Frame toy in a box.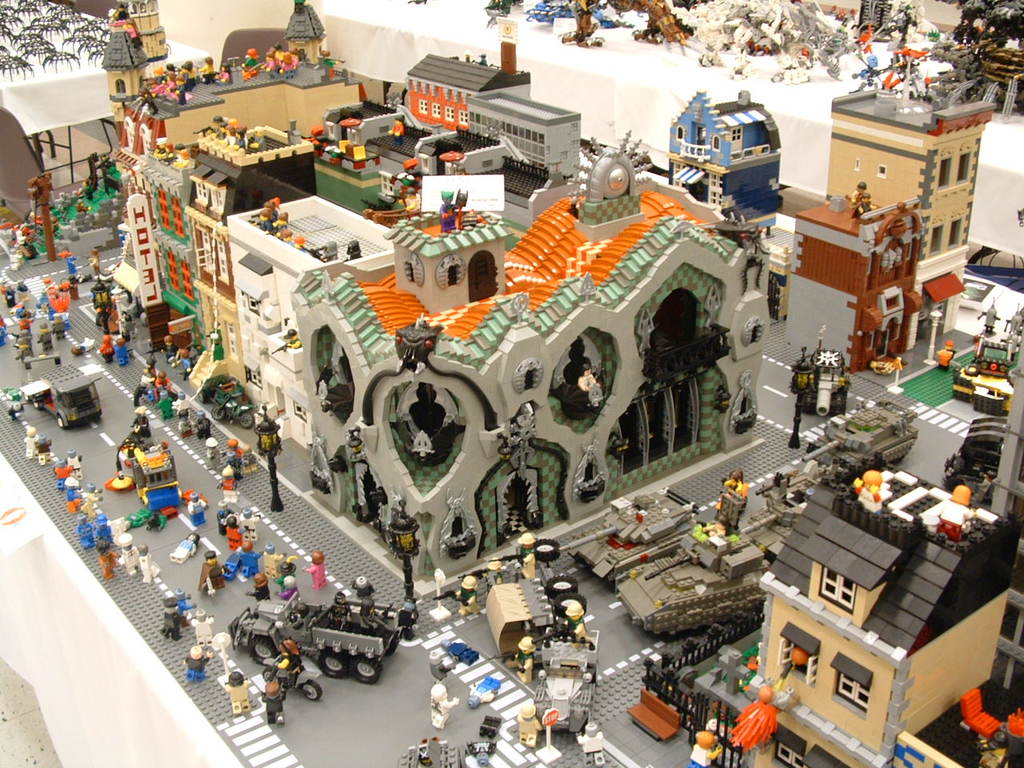
(118, 336, 128, 366).
